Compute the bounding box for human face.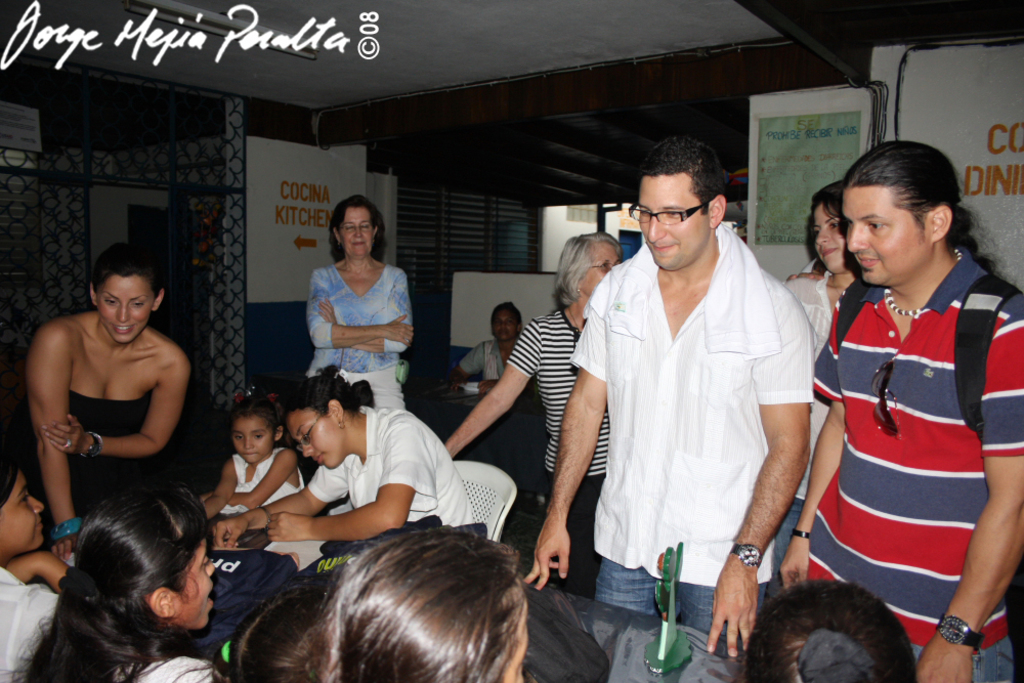
l=847, t=187, r=925, b=284.
